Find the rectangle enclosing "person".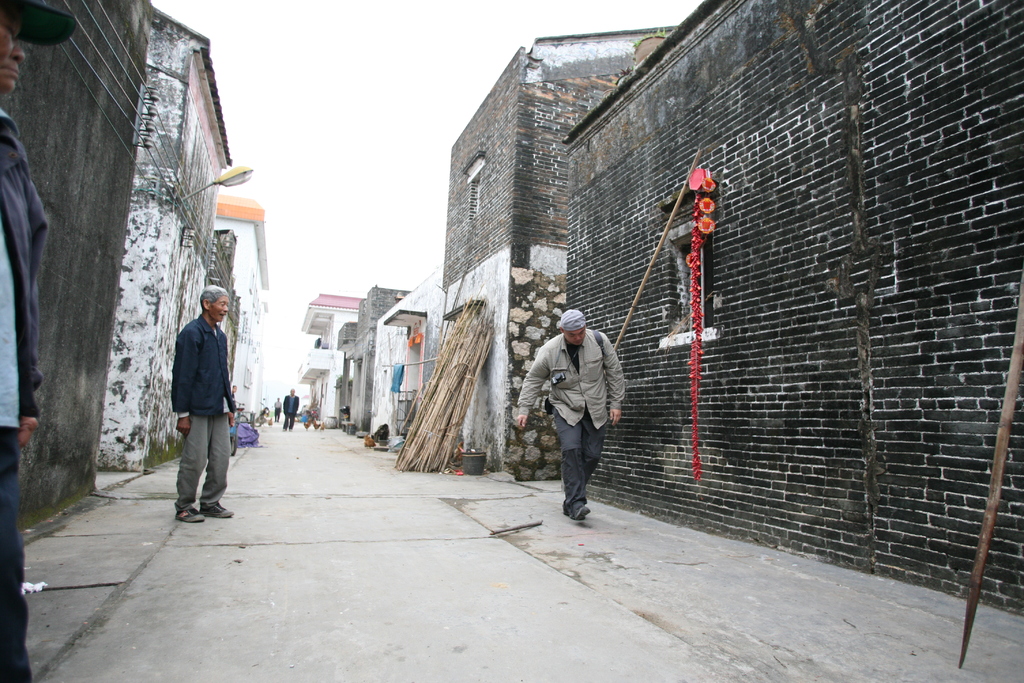
BBox(0, 0, 77, 682).
